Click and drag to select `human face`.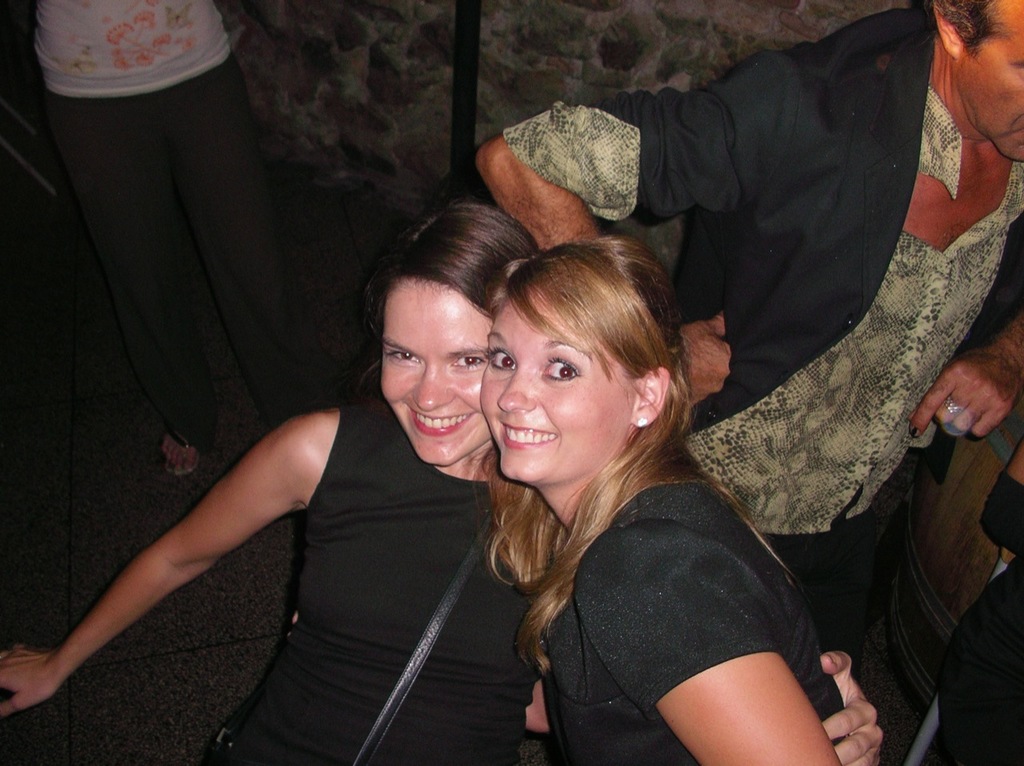
Selection: rect(955, 0, 1023, 165).
